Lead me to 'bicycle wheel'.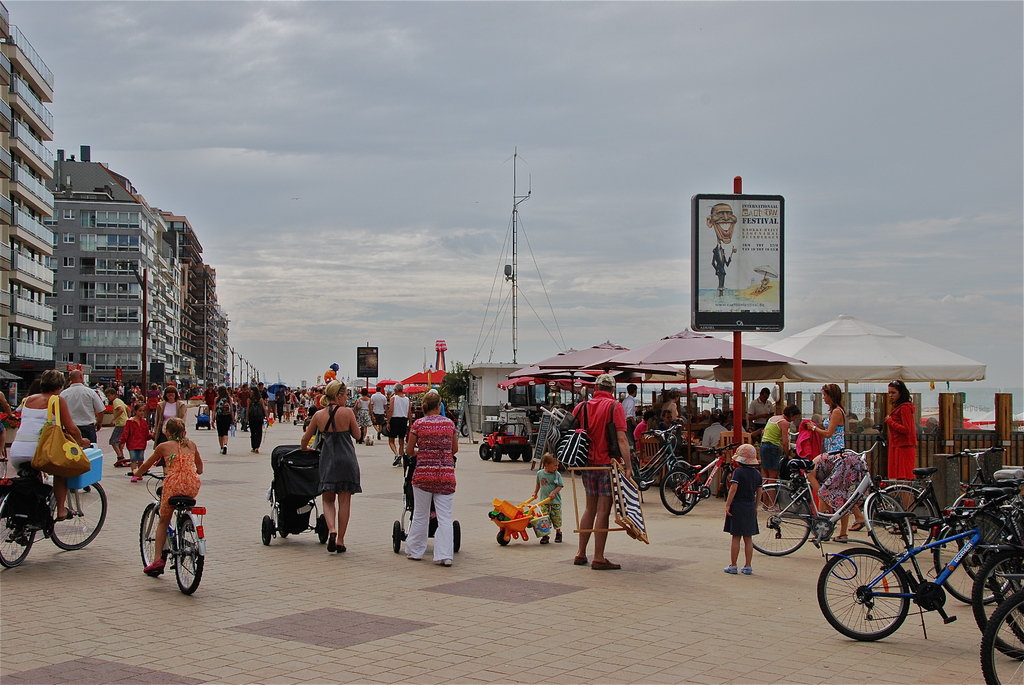
Lead to Rect(866, 489, 914, 562).
